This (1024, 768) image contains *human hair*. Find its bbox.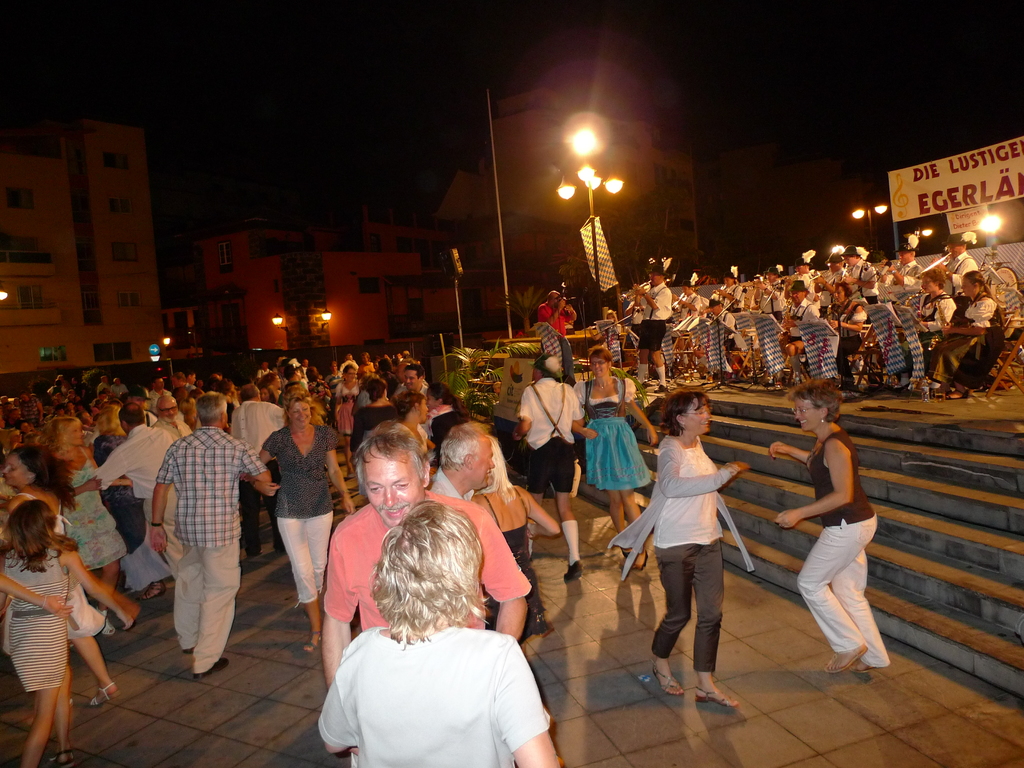
0:502:82:573.
